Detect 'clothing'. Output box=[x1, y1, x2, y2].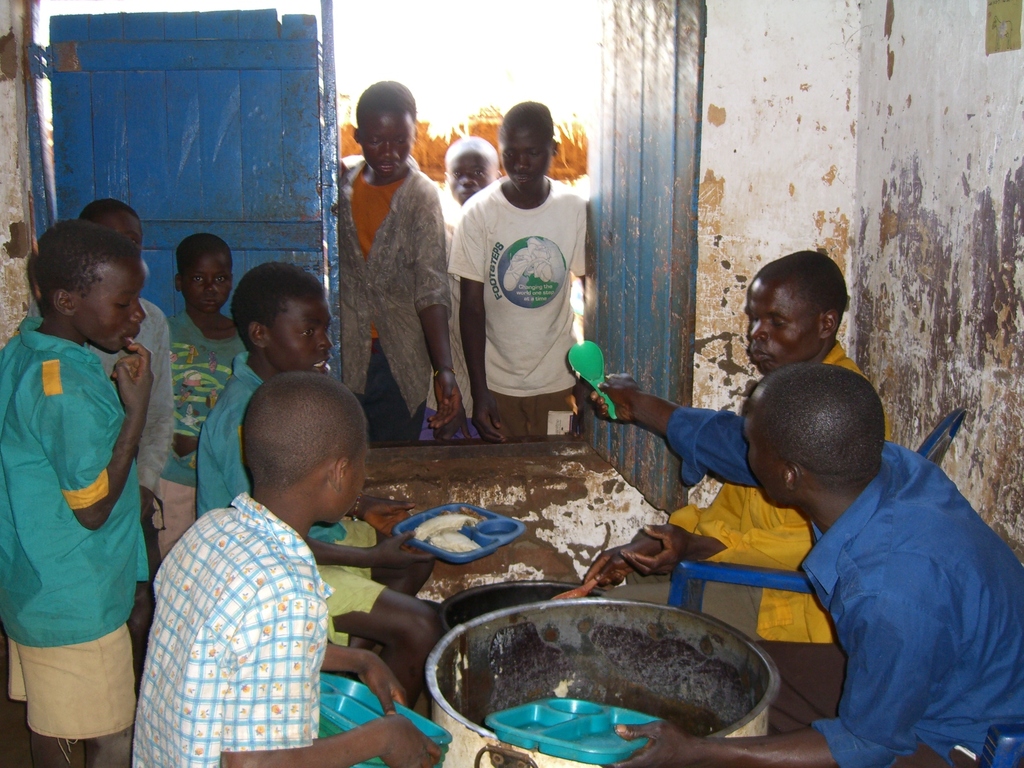
box=[129, 484, 320, 767].
